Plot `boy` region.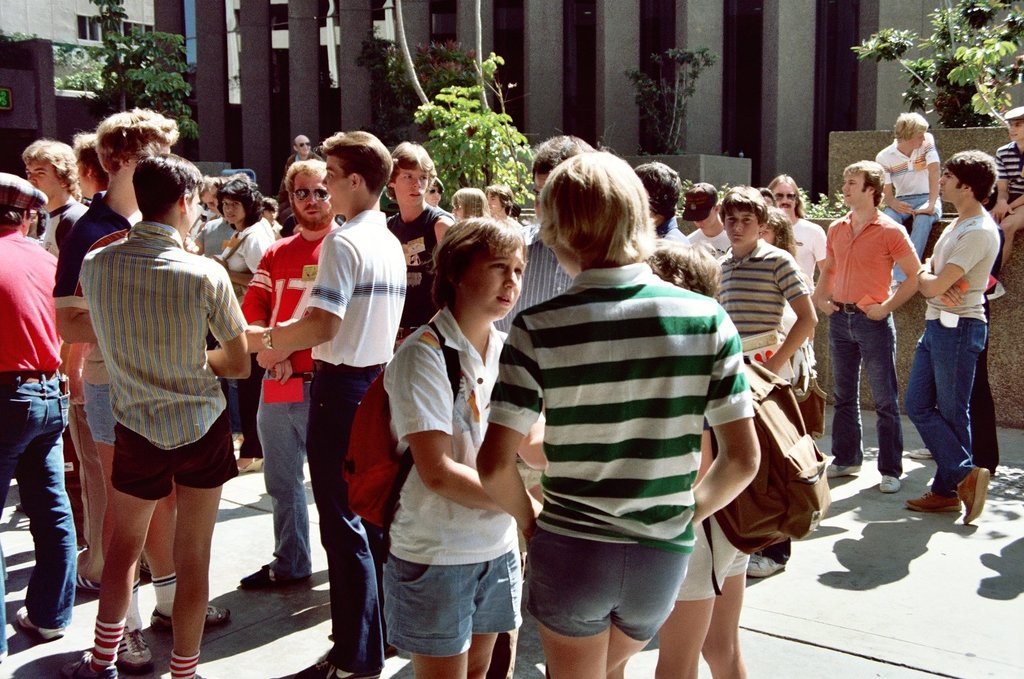
Plotted at Rect(907, 145, 1011, 527).
